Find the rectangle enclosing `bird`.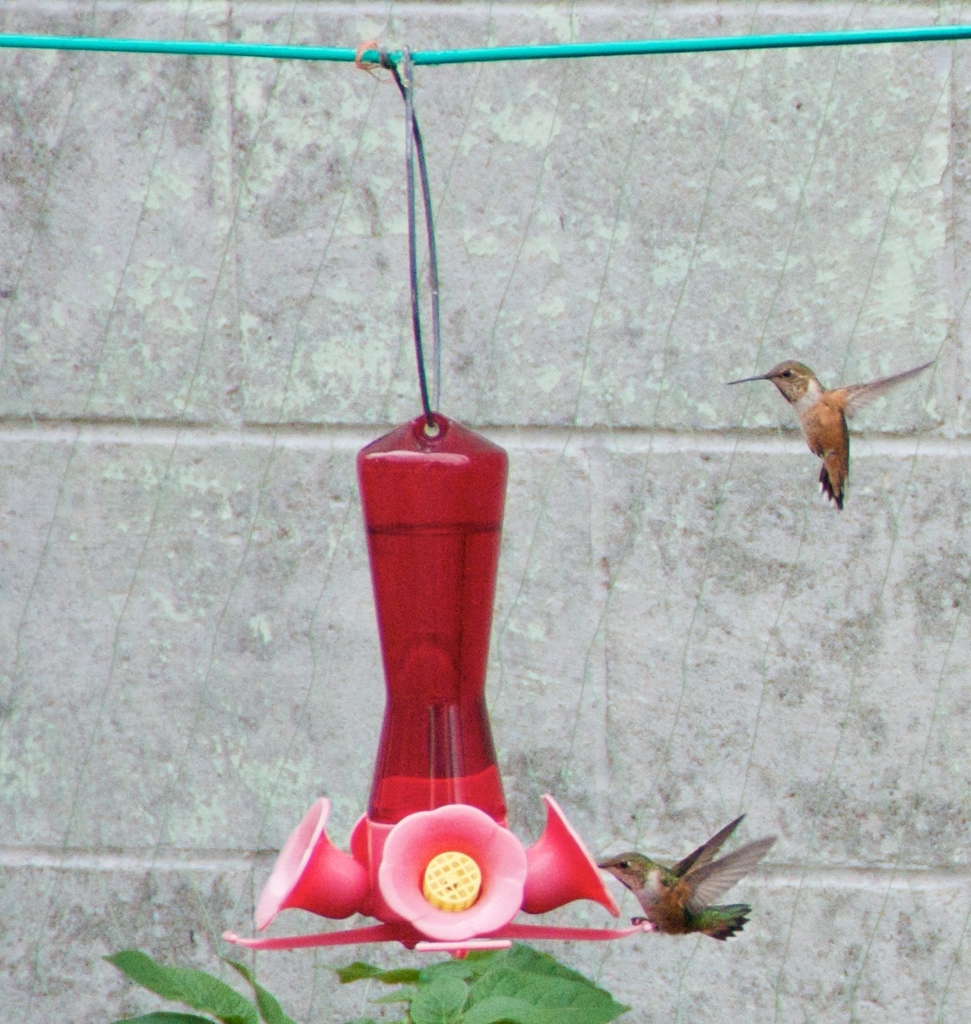
detection(719, 352, 942, 510).
